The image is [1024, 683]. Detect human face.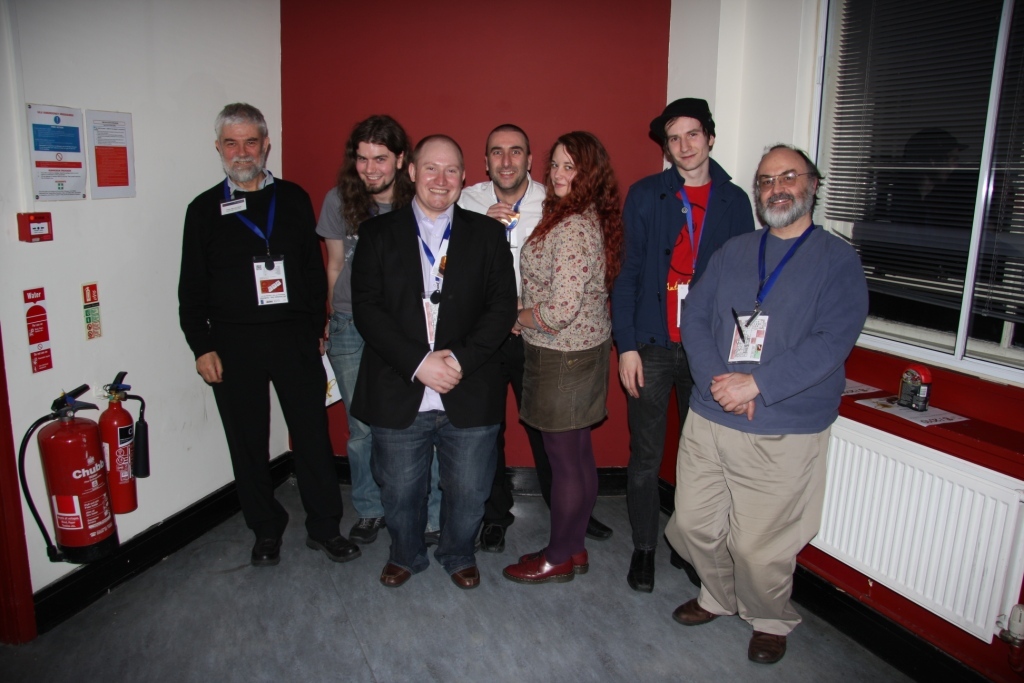
Detection: x1=549 y1=142 x2=579 y2=201.
